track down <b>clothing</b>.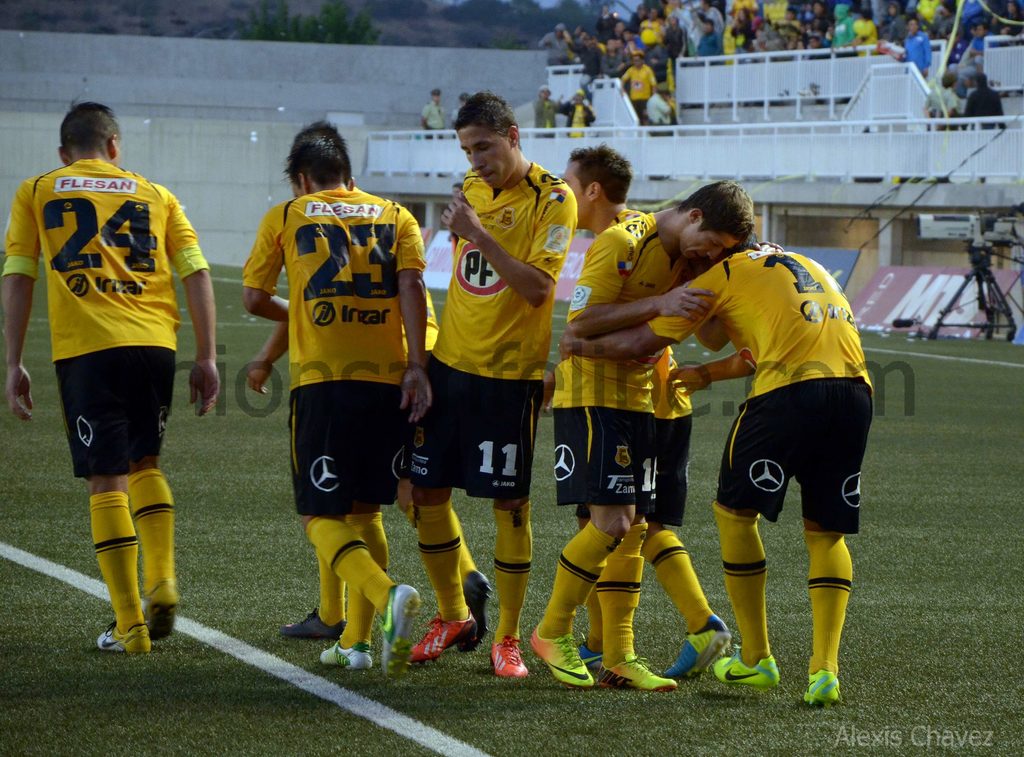
Tracked to (583, 186, 693, 542).
